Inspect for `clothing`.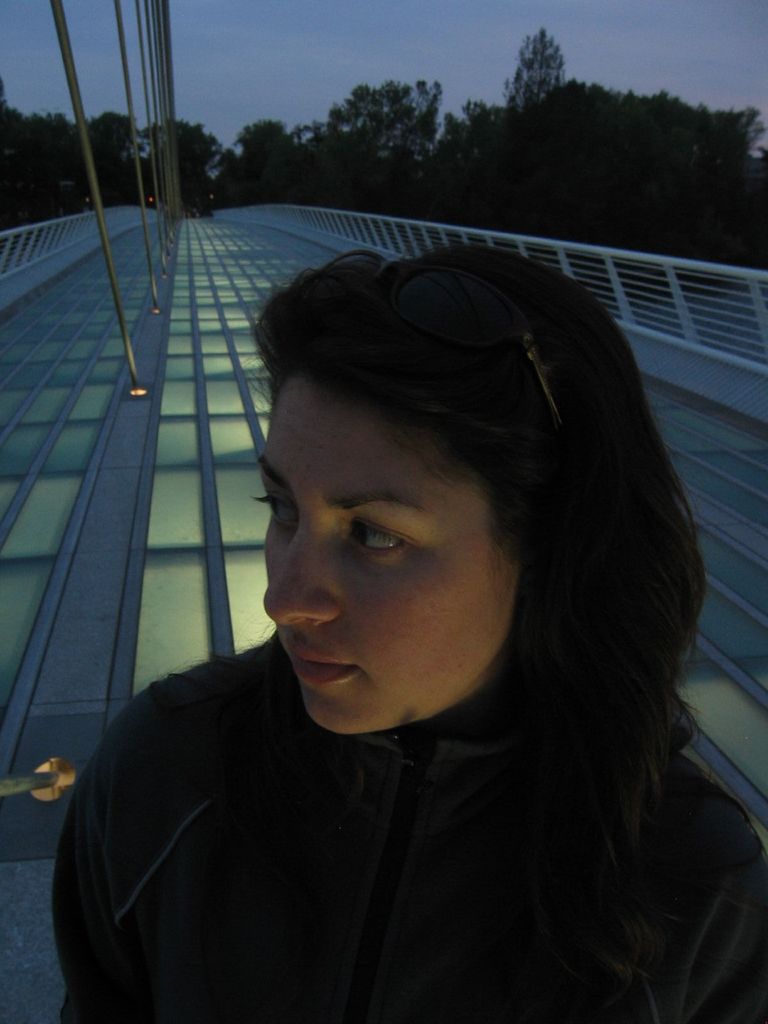
Inspection: pyautogui.locateOnScreen(15, 605, 701, 1005).
